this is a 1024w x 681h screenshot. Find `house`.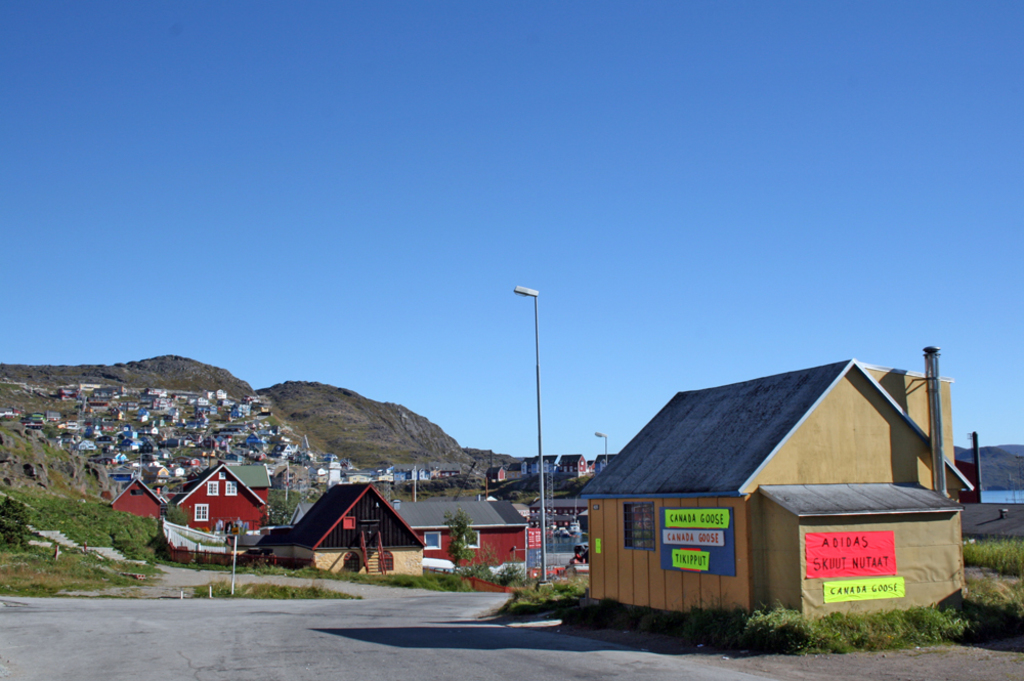
Bounding box: [x1=168, y1=459, x2=266, y2=569].
